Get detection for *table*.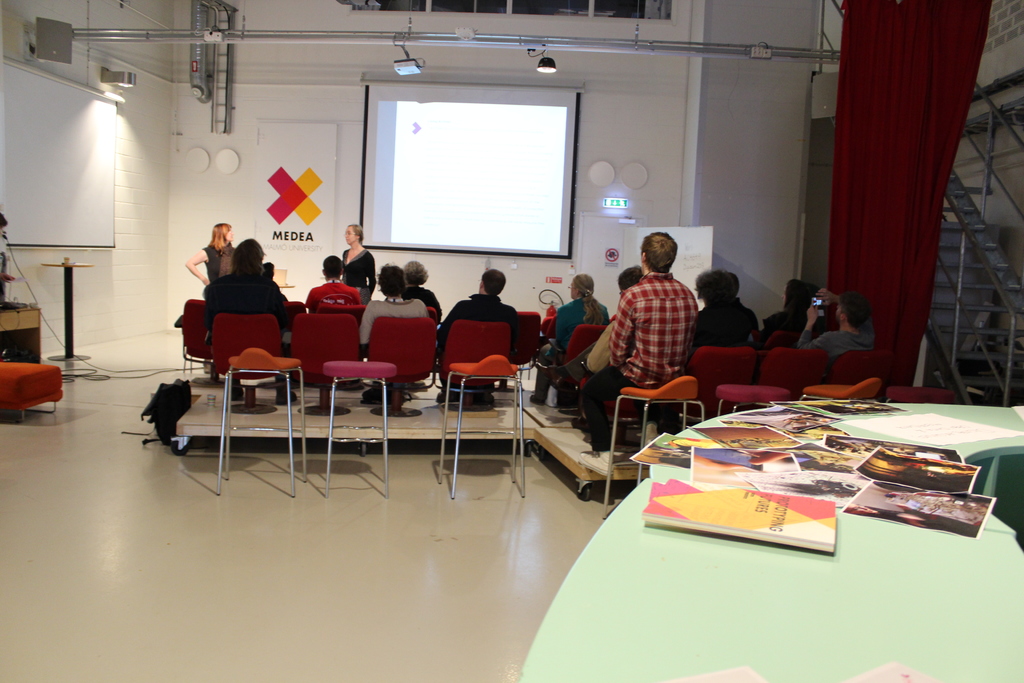
Detection: detection(510, 399, 1023, 682).
